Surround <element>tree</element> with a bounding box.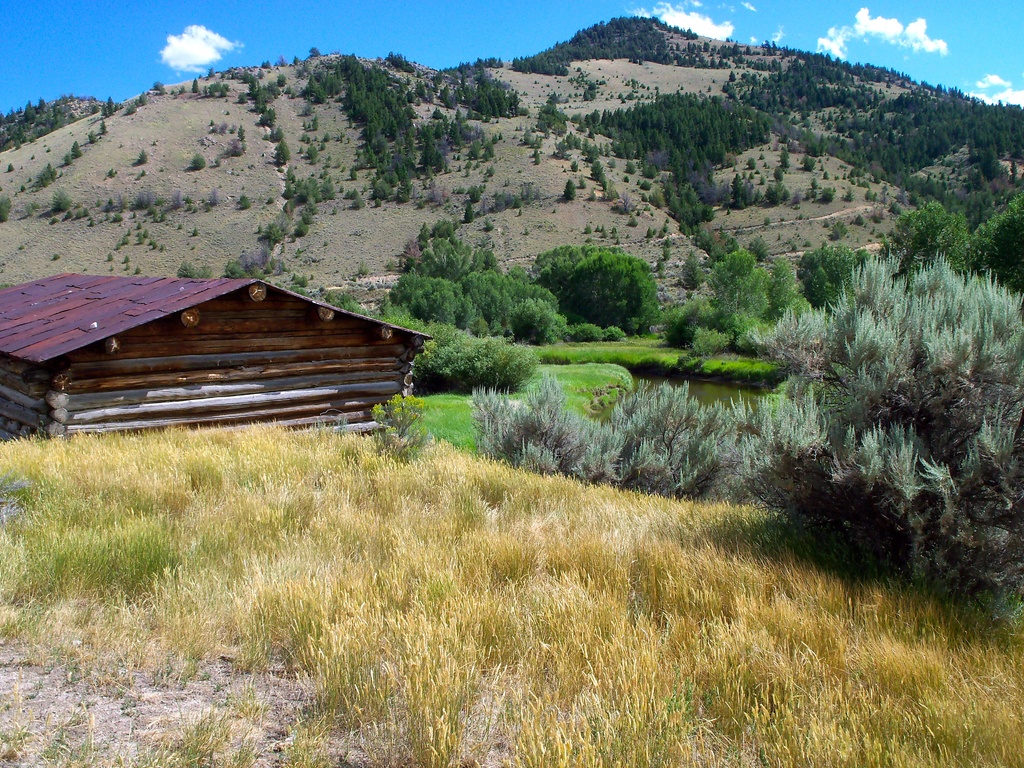
l=3, t=162, r=14, b=172.
